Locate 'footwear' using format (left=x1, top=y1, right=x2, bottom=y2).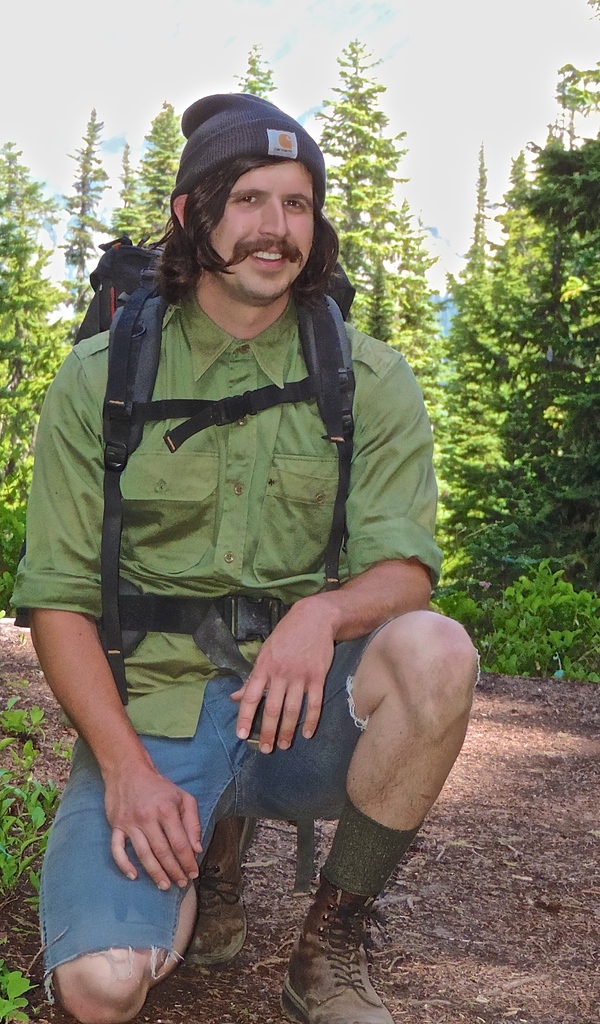
(left=189, top=804, right=260, bottom=966).
